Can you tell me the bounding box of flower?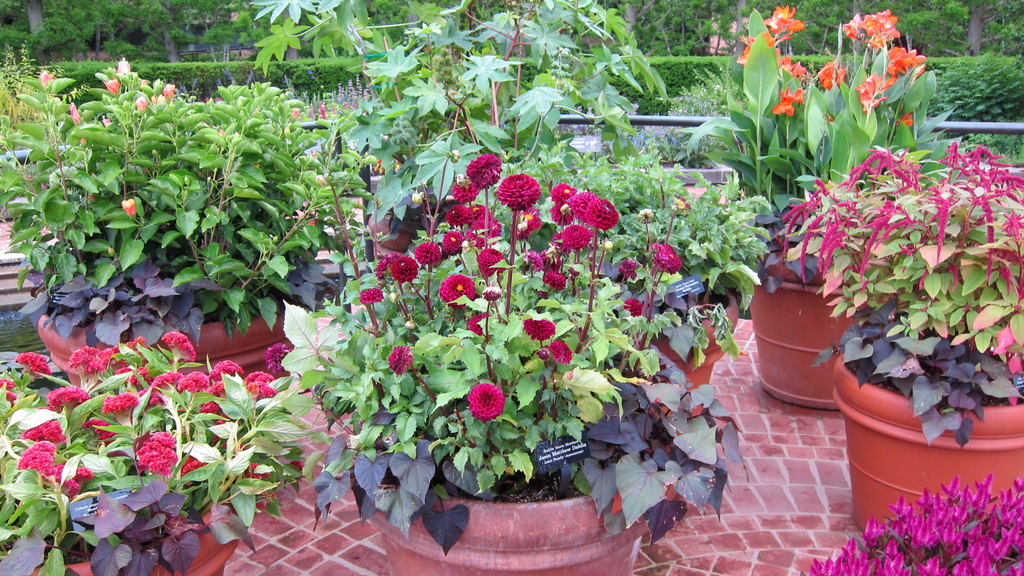
[68,100,84,125].
